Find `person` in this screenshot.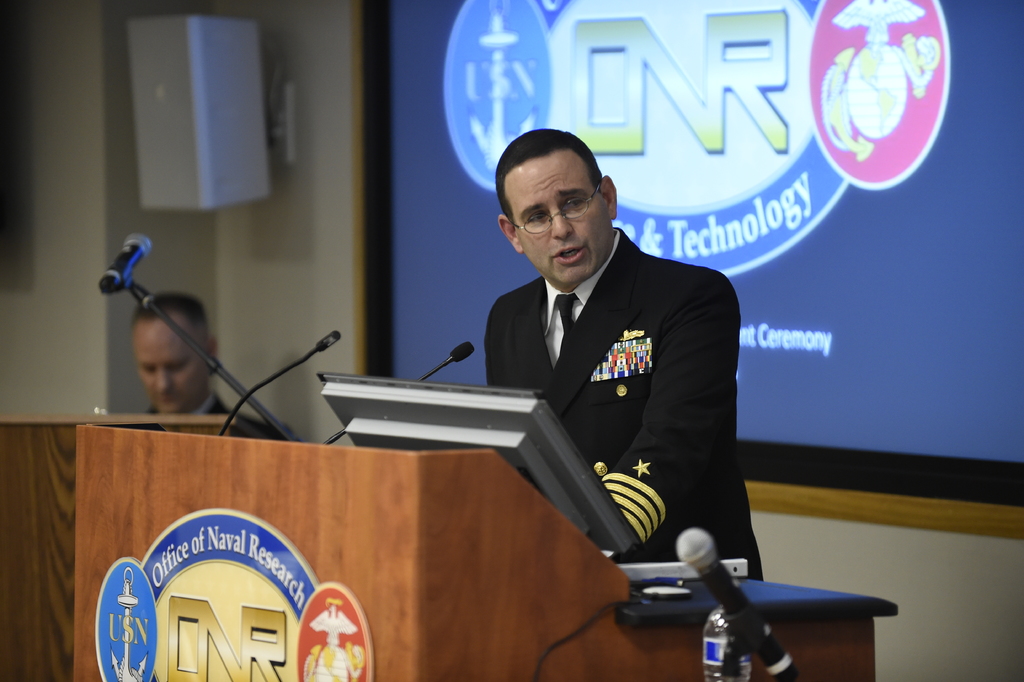
The bounding box for `person` is x1=106 y1=295 x2=301 y2=442.
